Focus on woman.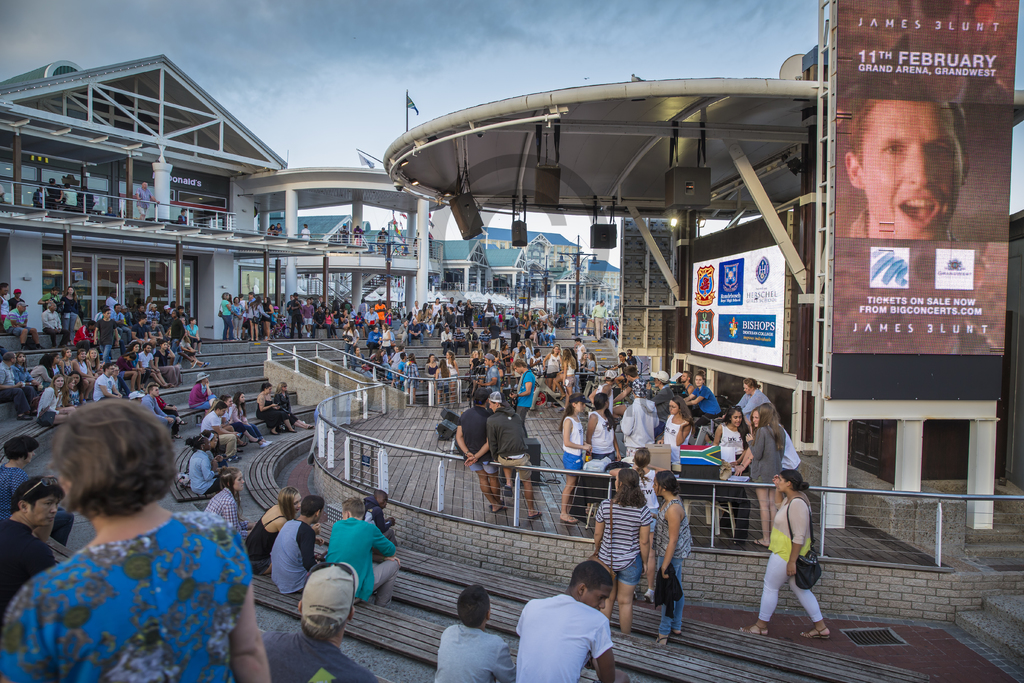
Focused at 0,435,76,548.
